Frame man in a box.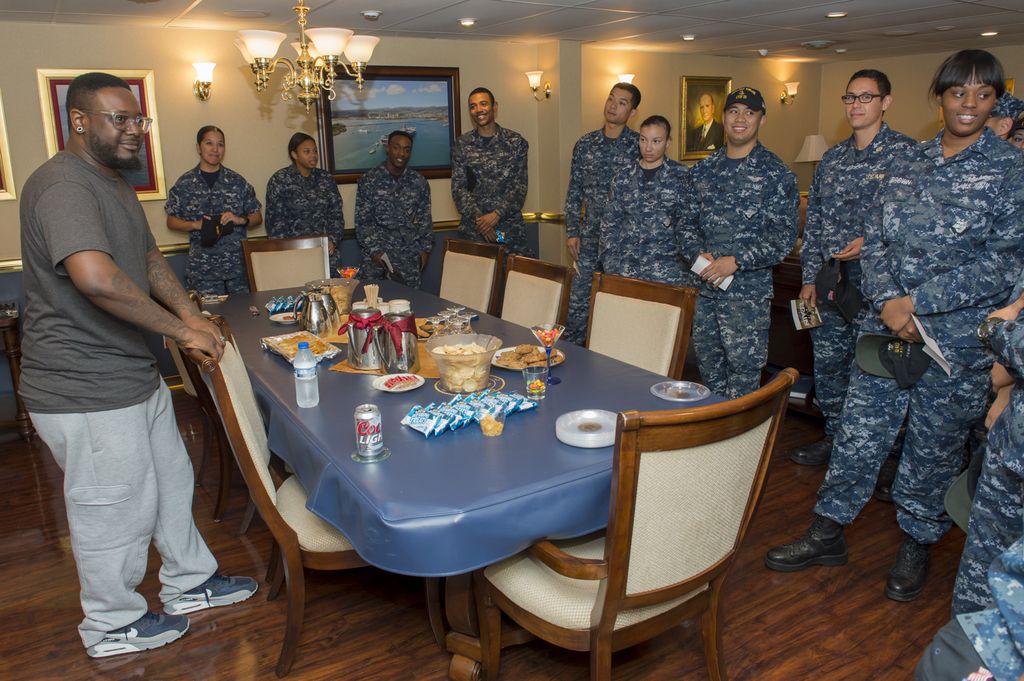
l=563, t=77, r=643, b=351.
